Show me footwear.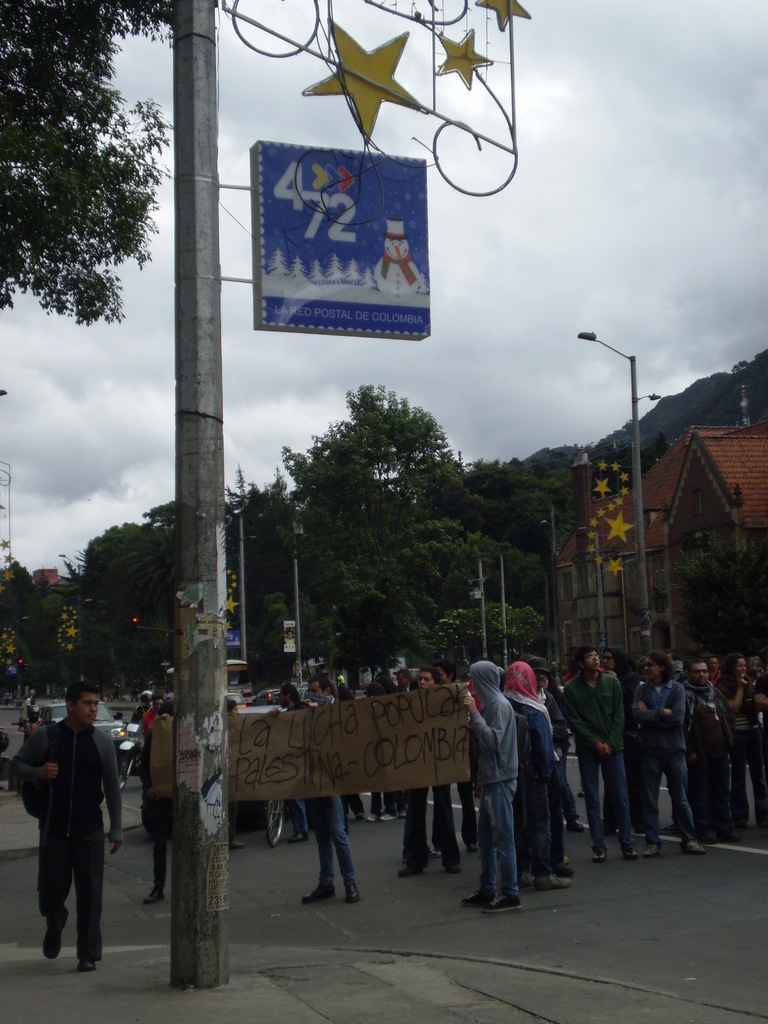
footwear is here: bbox(482, 890, 522, 911).
